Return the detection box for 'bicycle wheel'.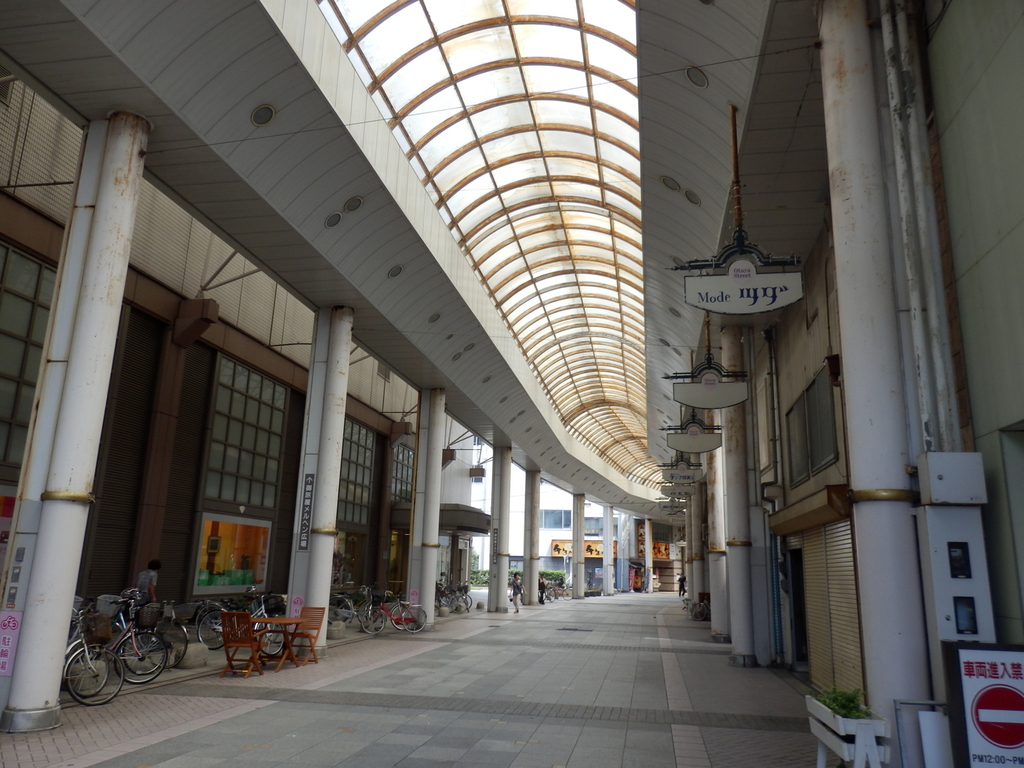
region(200, 611, 227, 649).
